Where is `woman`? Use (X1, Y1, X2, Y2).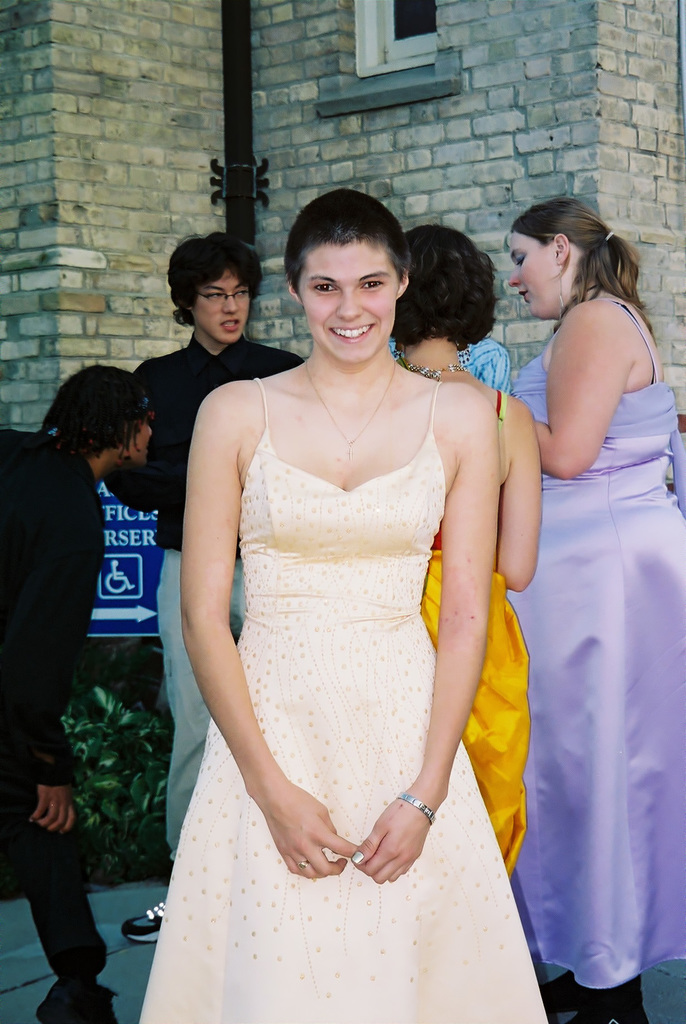
(0, 365, 153, 1021).
